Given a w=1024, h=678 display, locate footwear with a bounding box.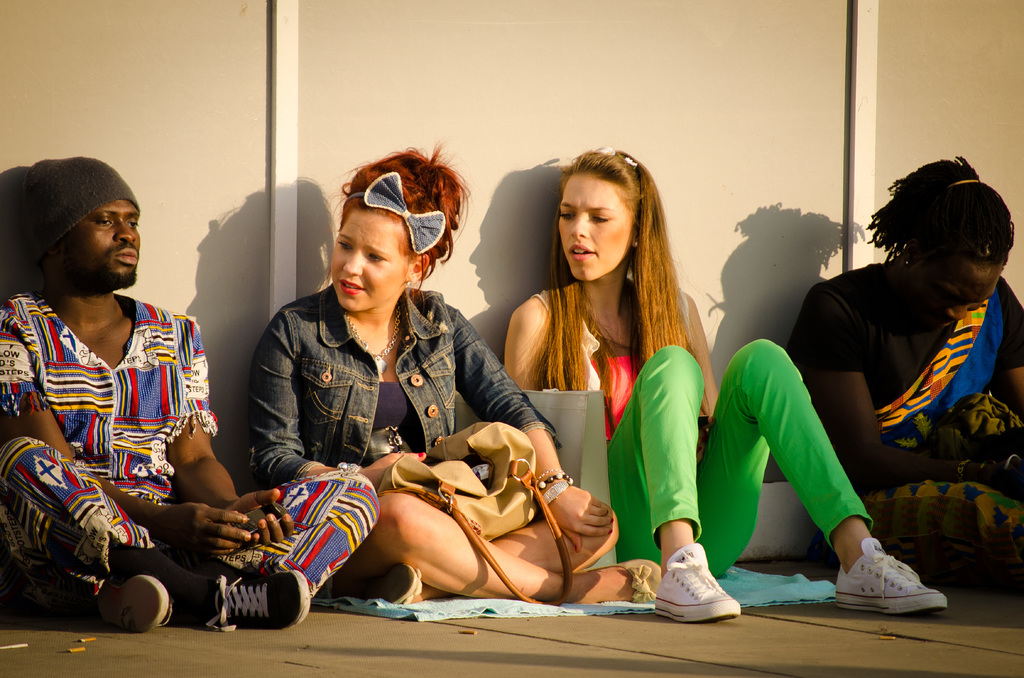
Located: {"left": 353, "top": 565, "right": 422, "bottom": 606}.
